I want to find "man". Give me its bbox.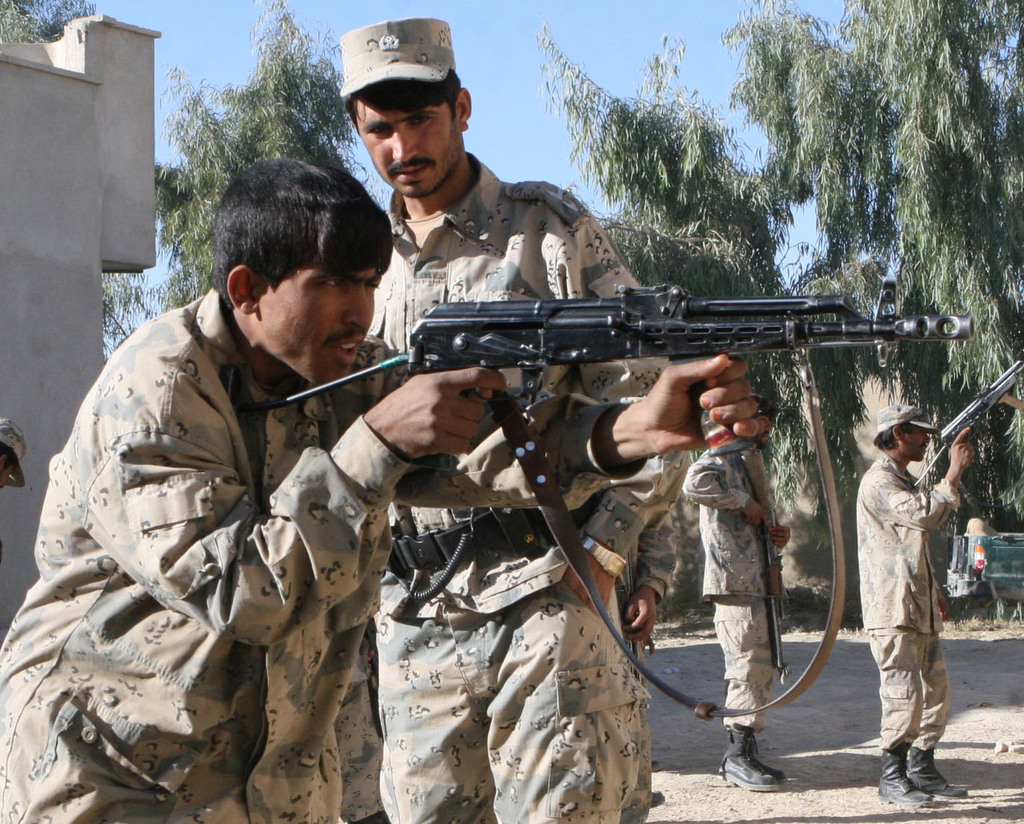
{"left": 675, "top": 441, "right": 795, "bottom": 794}.
